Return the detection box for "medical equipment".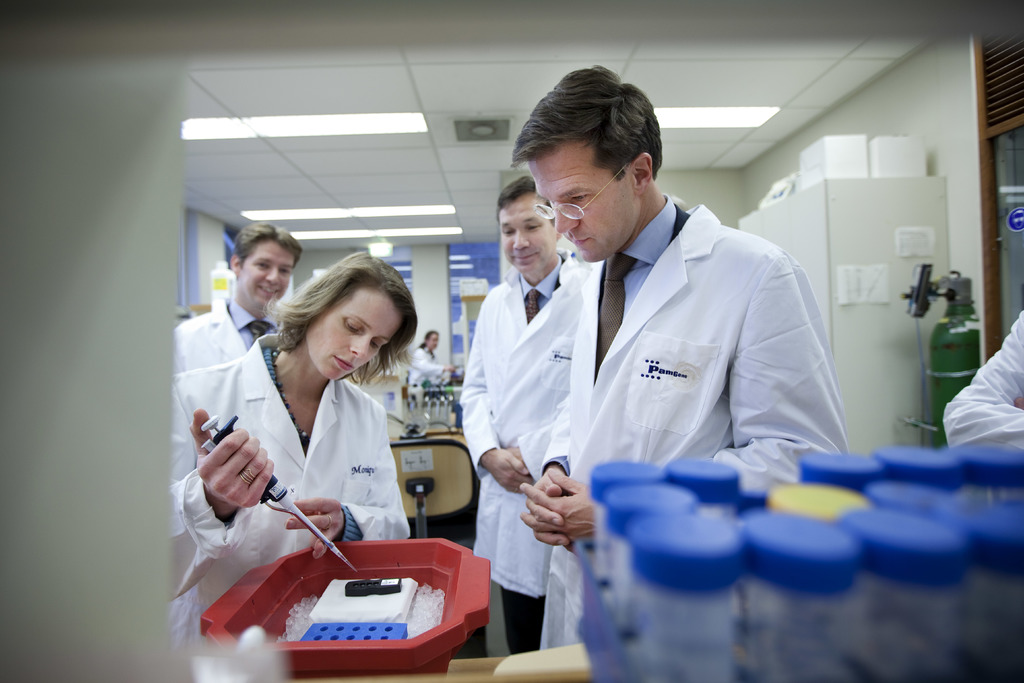
[900, 261, 987, 457].
